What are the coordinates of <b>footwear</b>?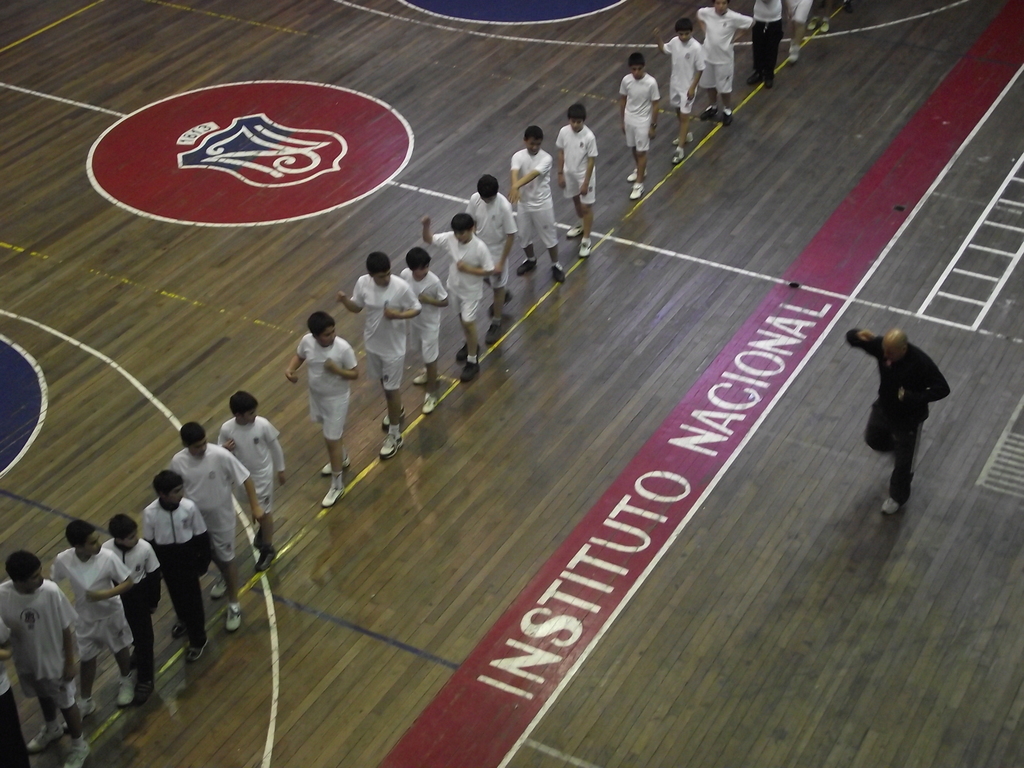
l=255, t=548, r=280, b=572.
